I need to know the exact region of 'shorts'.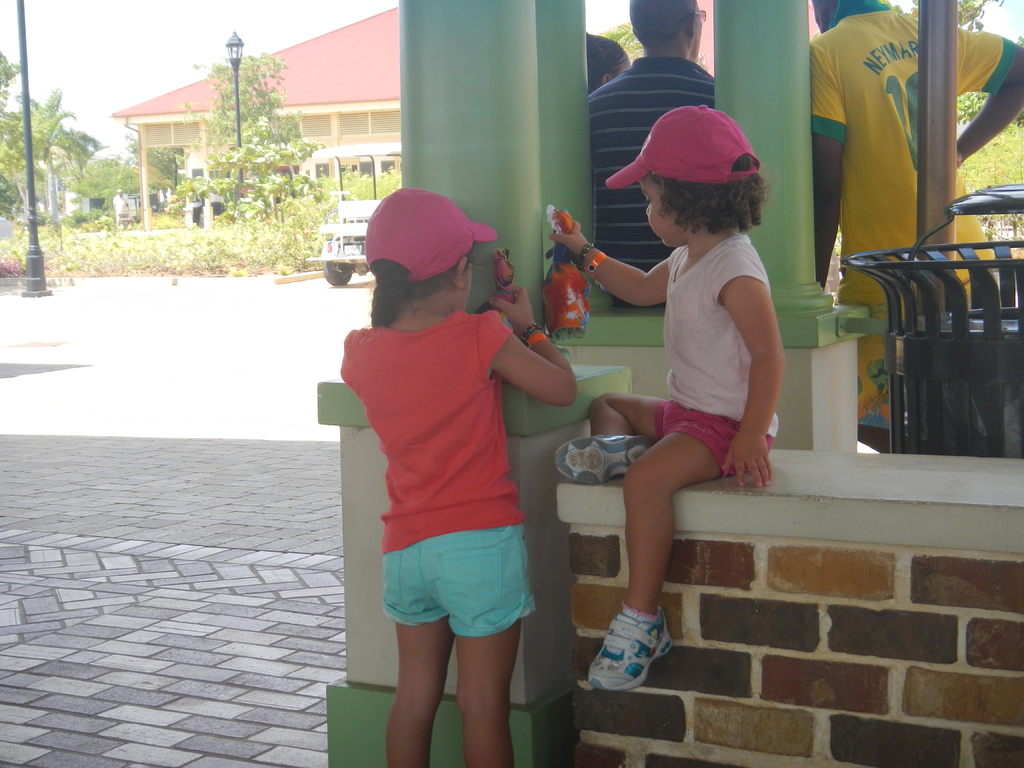
Region: bbox=(362, 532, 554, 650).
